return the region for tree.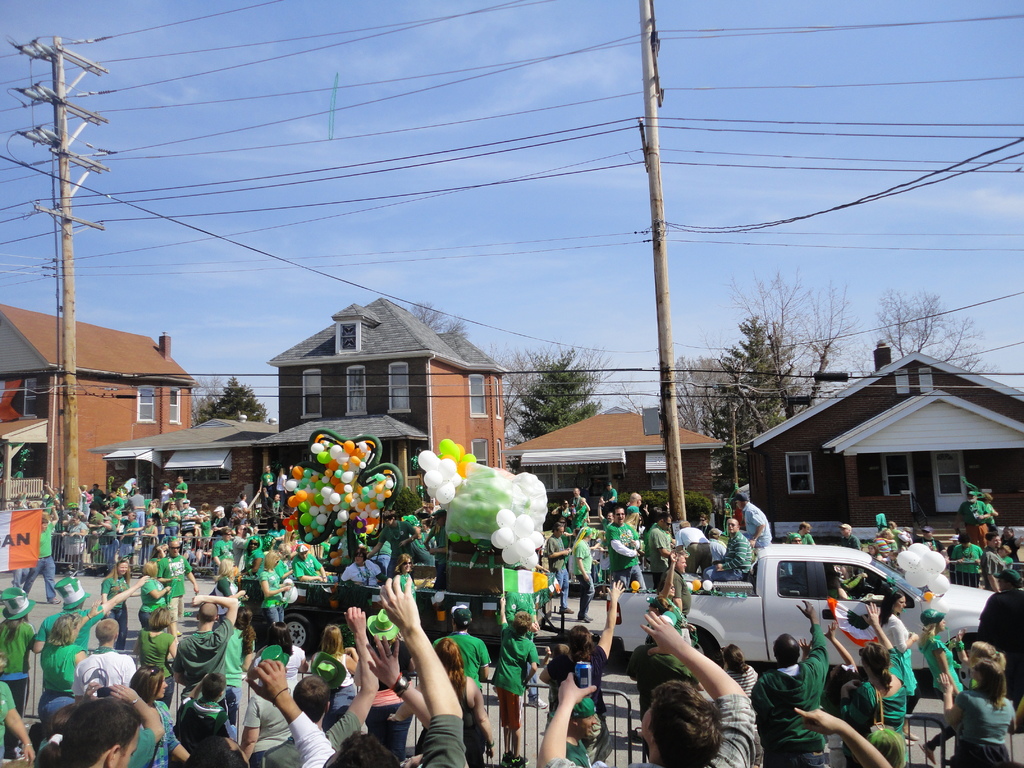
481 341 618 474.
